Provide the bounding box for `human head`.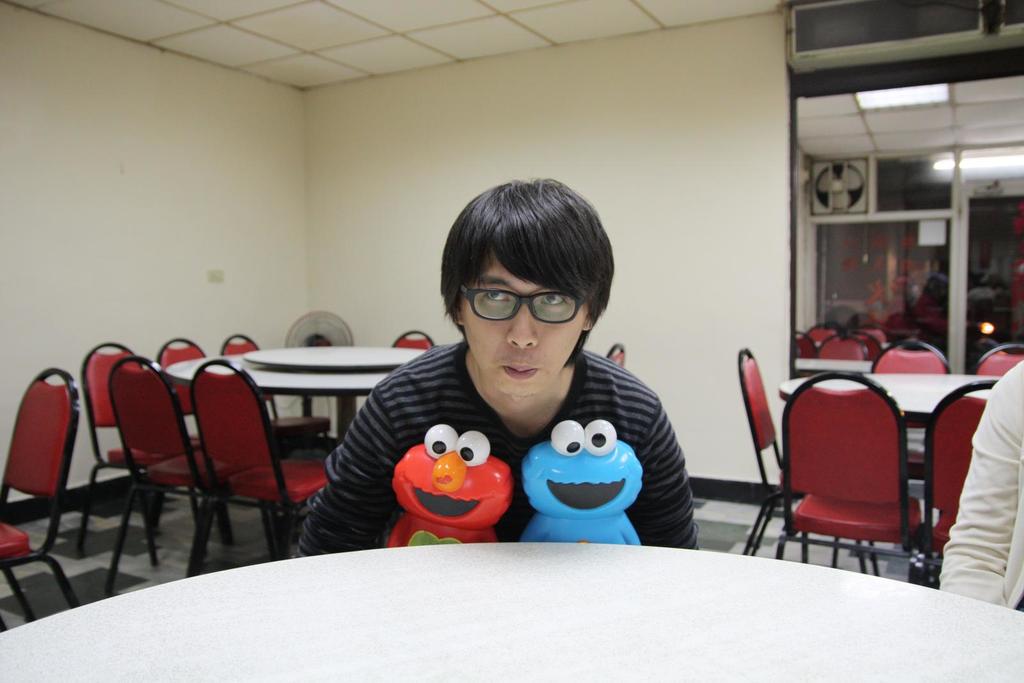
(431, 168, 621, 403).
